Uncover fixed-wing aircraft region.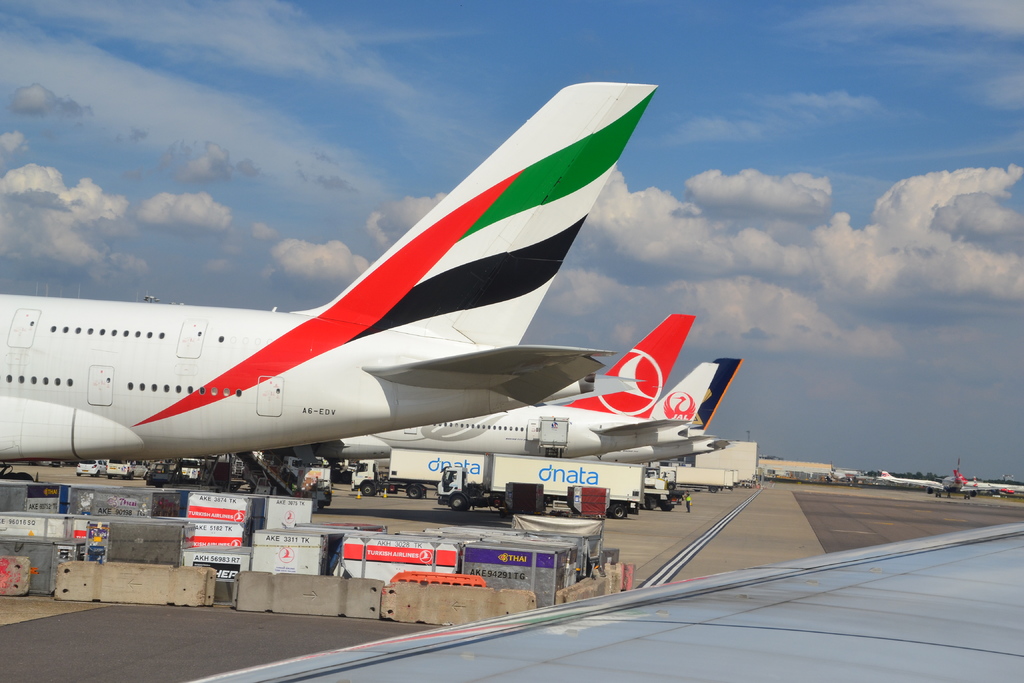
Uncovered: left=333, top=316, right=689, bottom=467.
